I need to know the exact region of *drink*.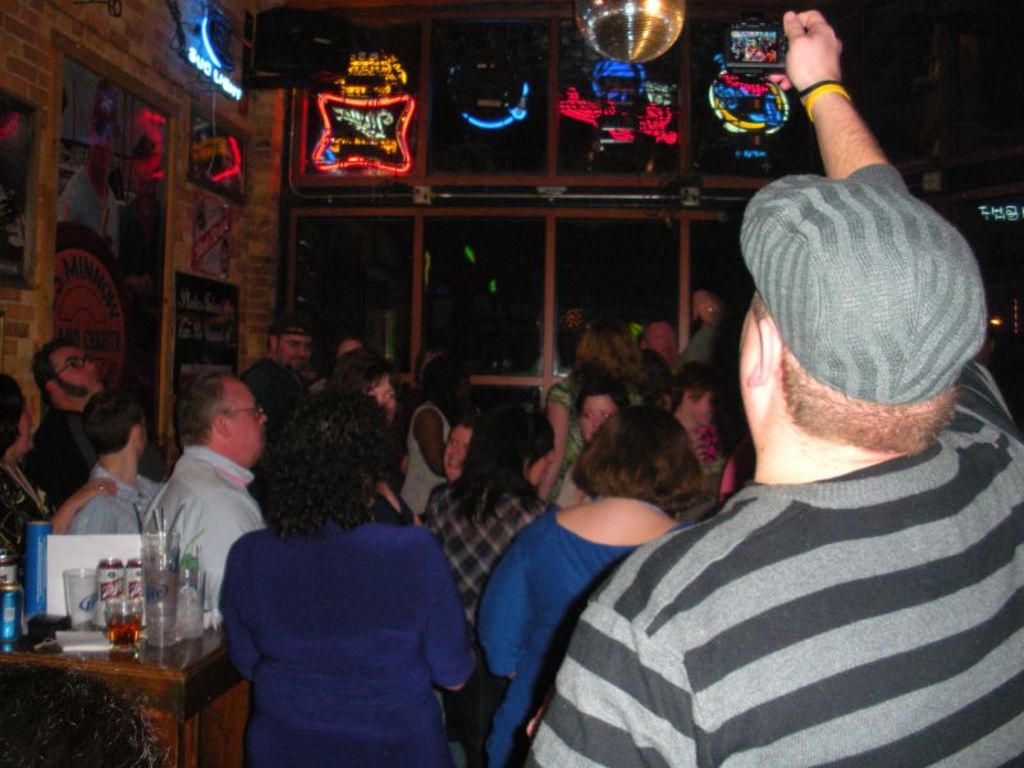
Region: [0,582,19,645].
